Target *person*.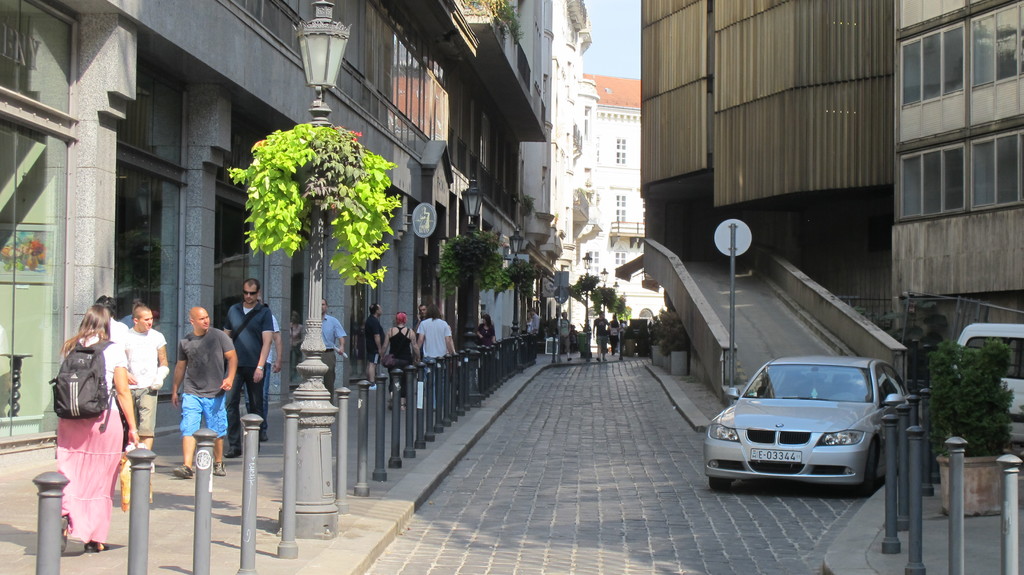
Target region: locate(215, 266, 274, 464).
